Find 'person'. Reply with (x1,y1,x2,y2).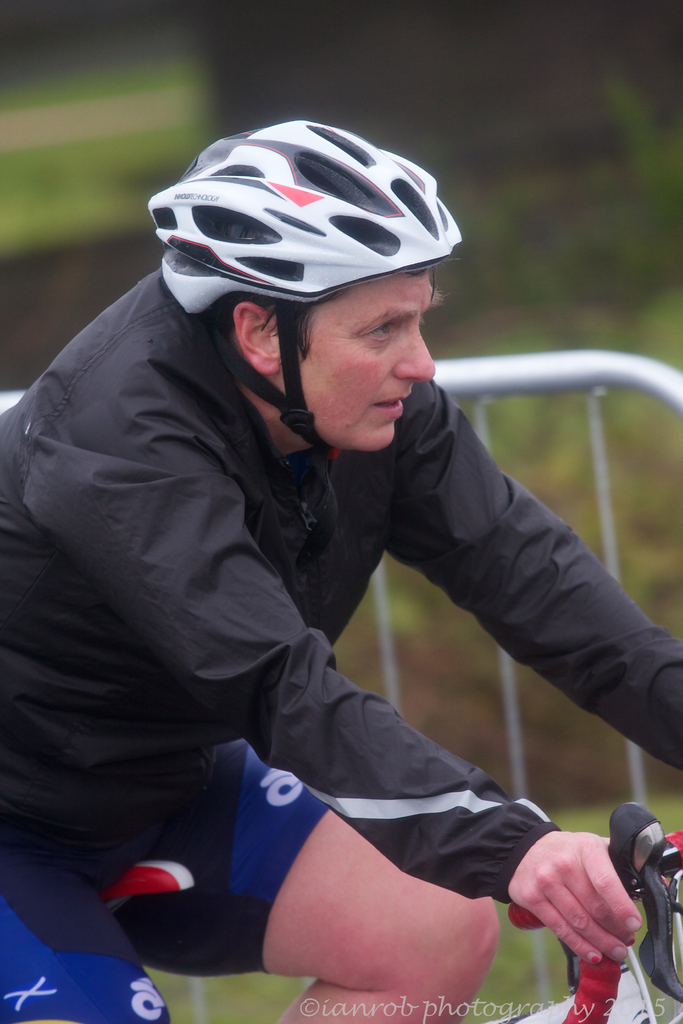
(0,114,682,1023).
